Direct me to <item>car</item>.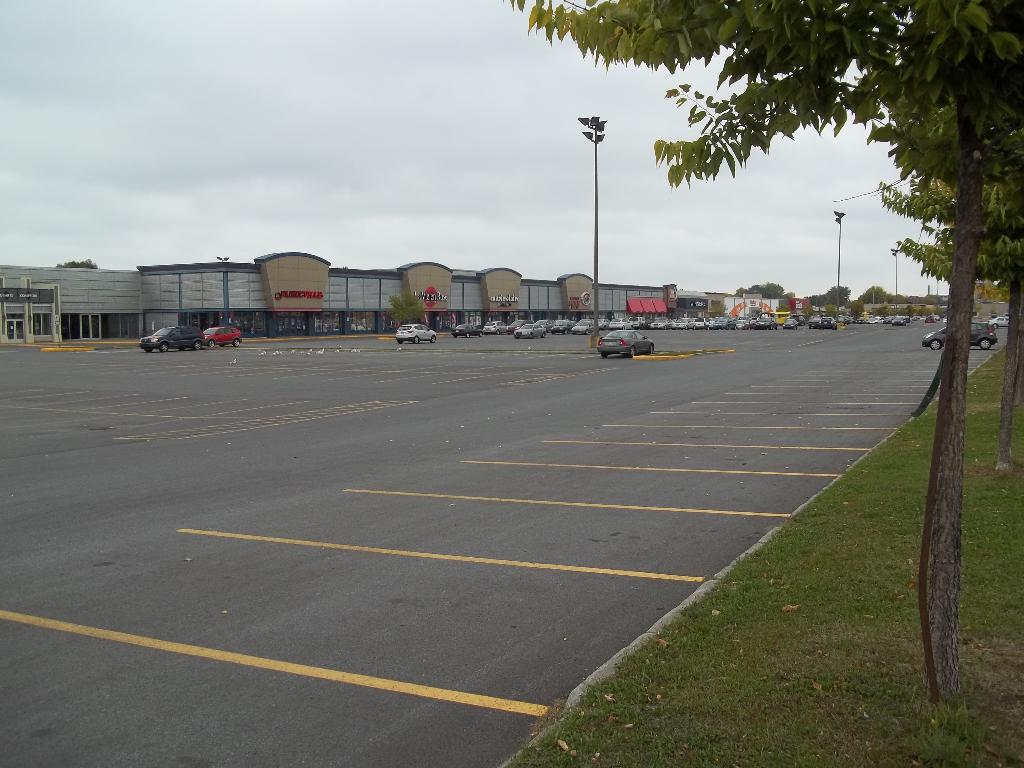
Direction: bbox=(396, 323, 436, 344).
